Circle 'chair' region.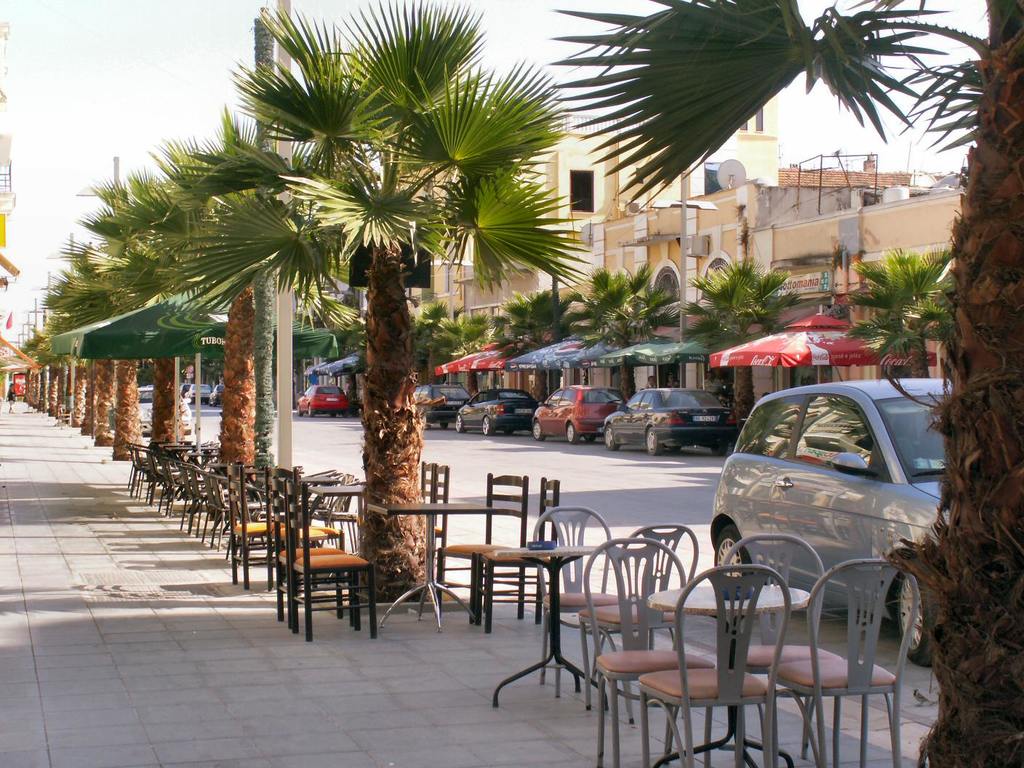
Region: left=578, top=521, right=703, bottom=727.
